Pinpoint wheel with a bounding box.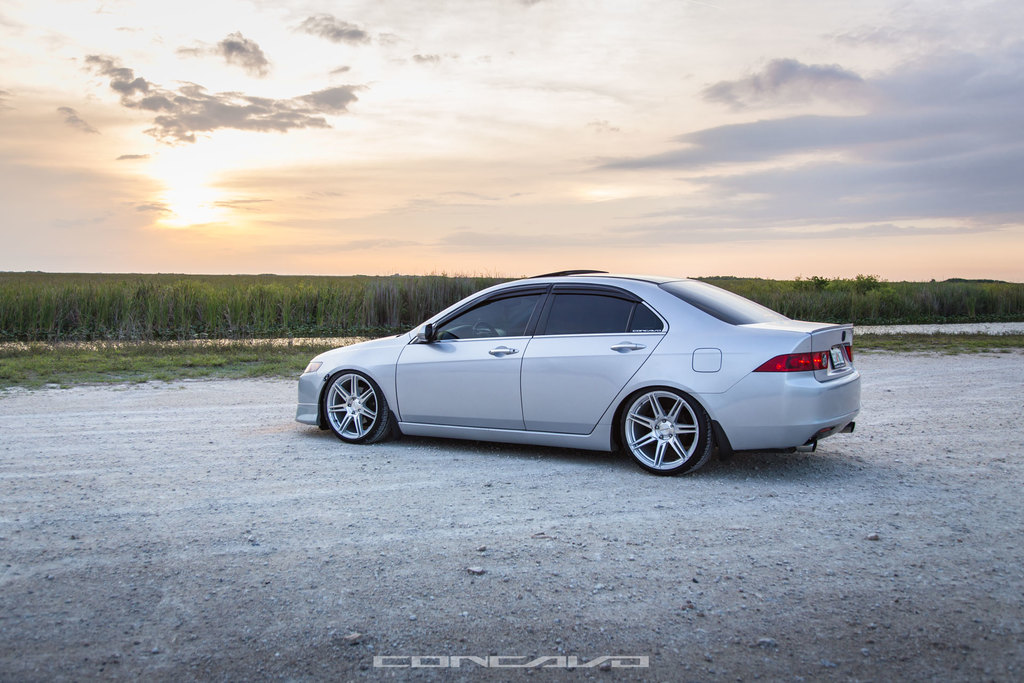
bbox=(321, 371, 395, 442).
